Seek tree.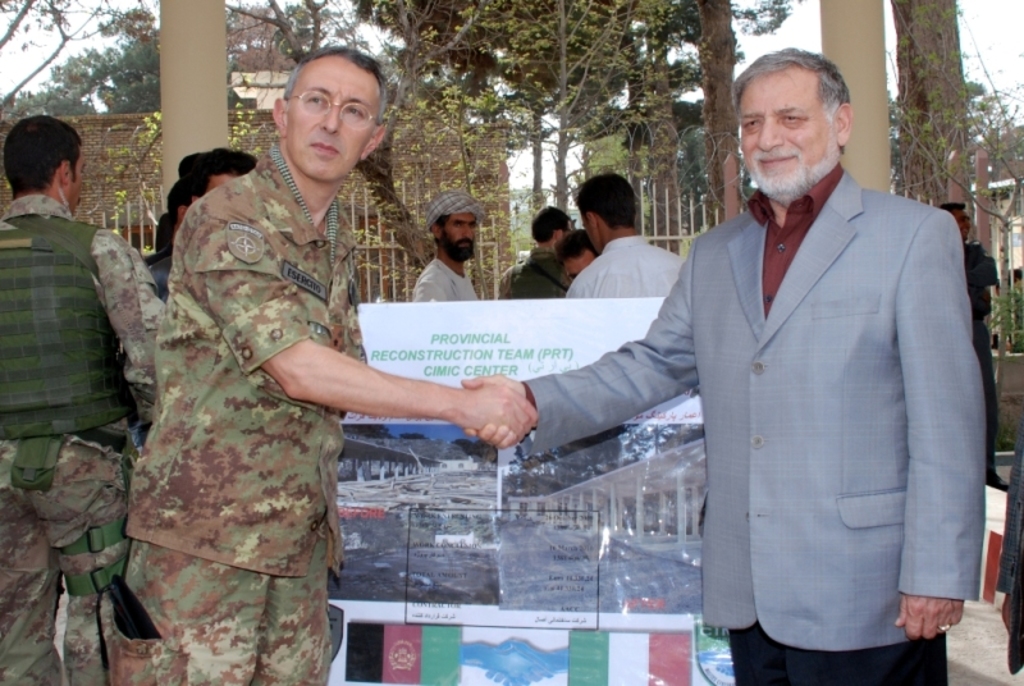
rect(893, 0, 1023, 253).
